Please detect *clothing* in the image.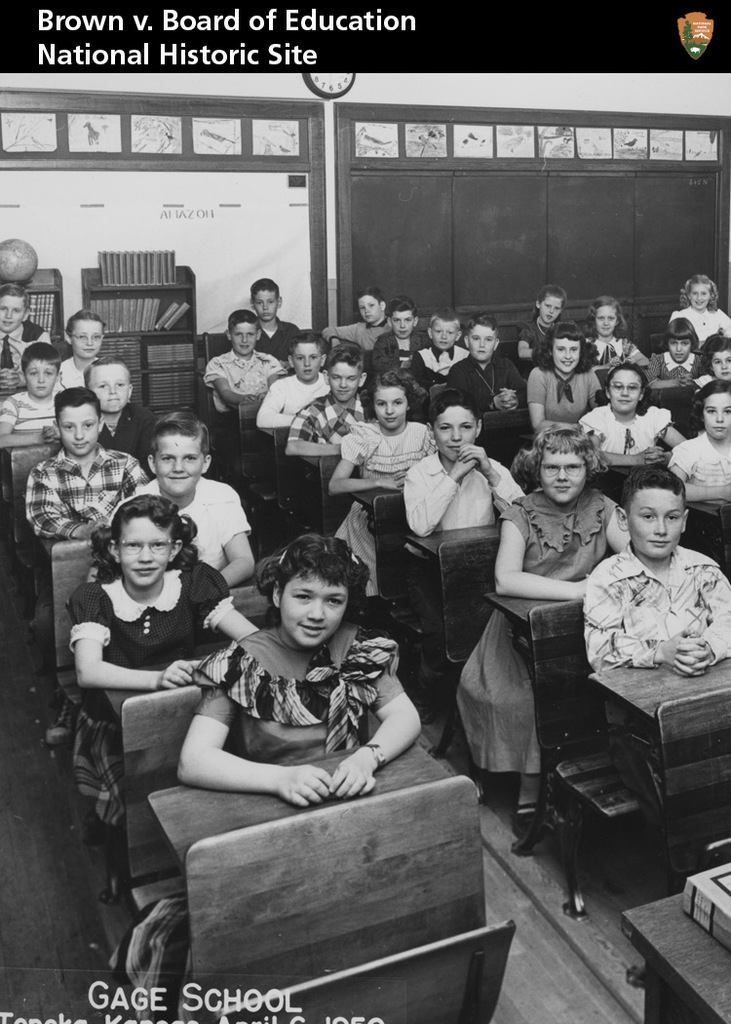
box(64, 553, 259, 874).
